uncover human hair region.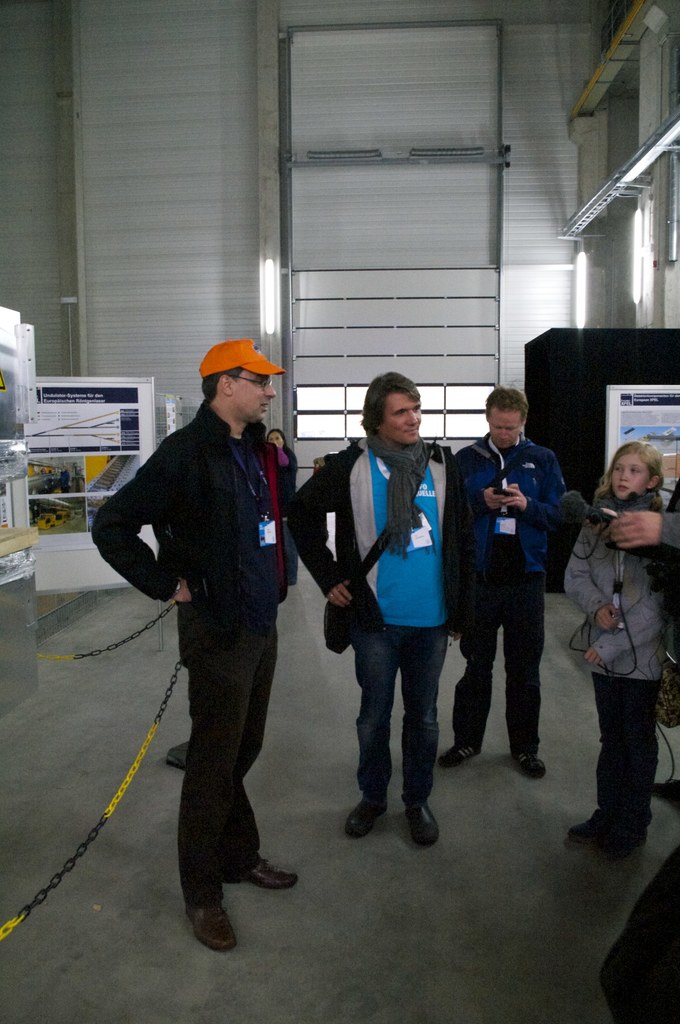
Uncovered: bbox=[569, 441, 663, 565].
